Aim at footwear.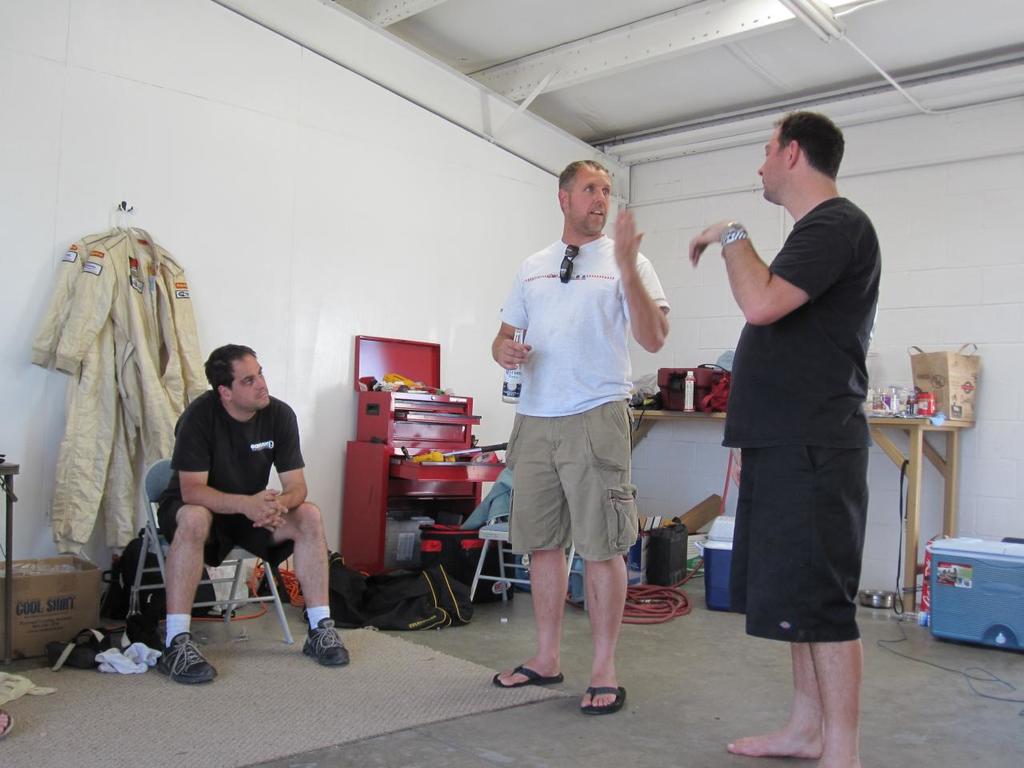
Aimed at <box>151,632,218,682</box>.
